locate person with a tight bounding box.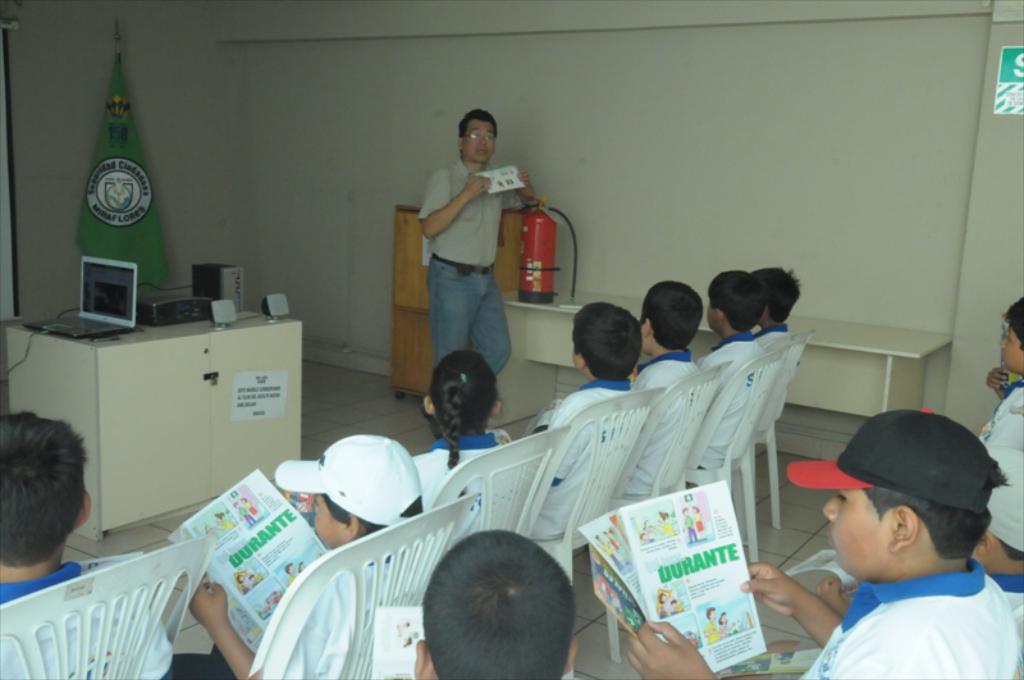
locate(0, 410, 175, 679).
